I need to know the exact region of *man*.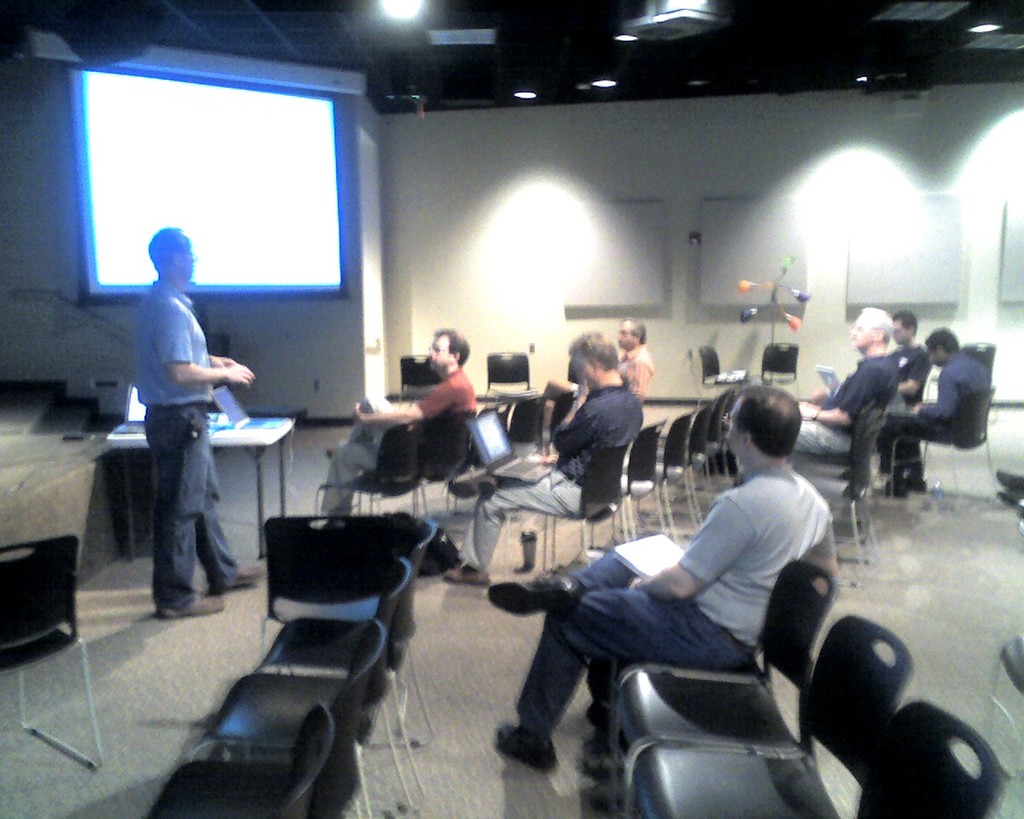
Region: <box>317,316,474,521</box>.
